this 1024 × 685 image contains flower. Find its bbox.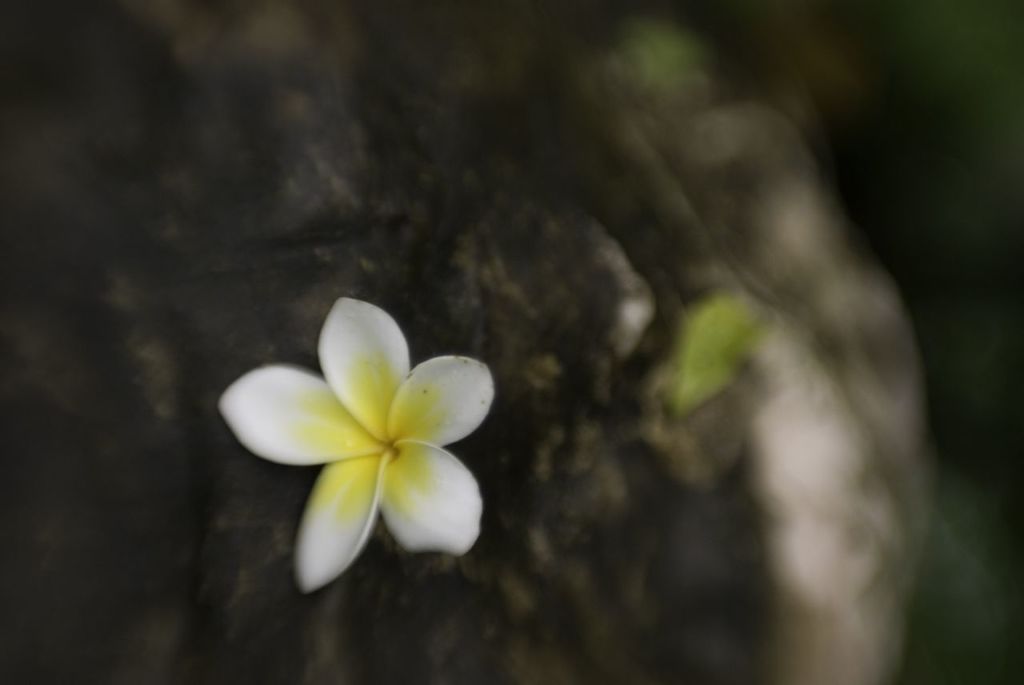
box(204, 294, 522, 587).
